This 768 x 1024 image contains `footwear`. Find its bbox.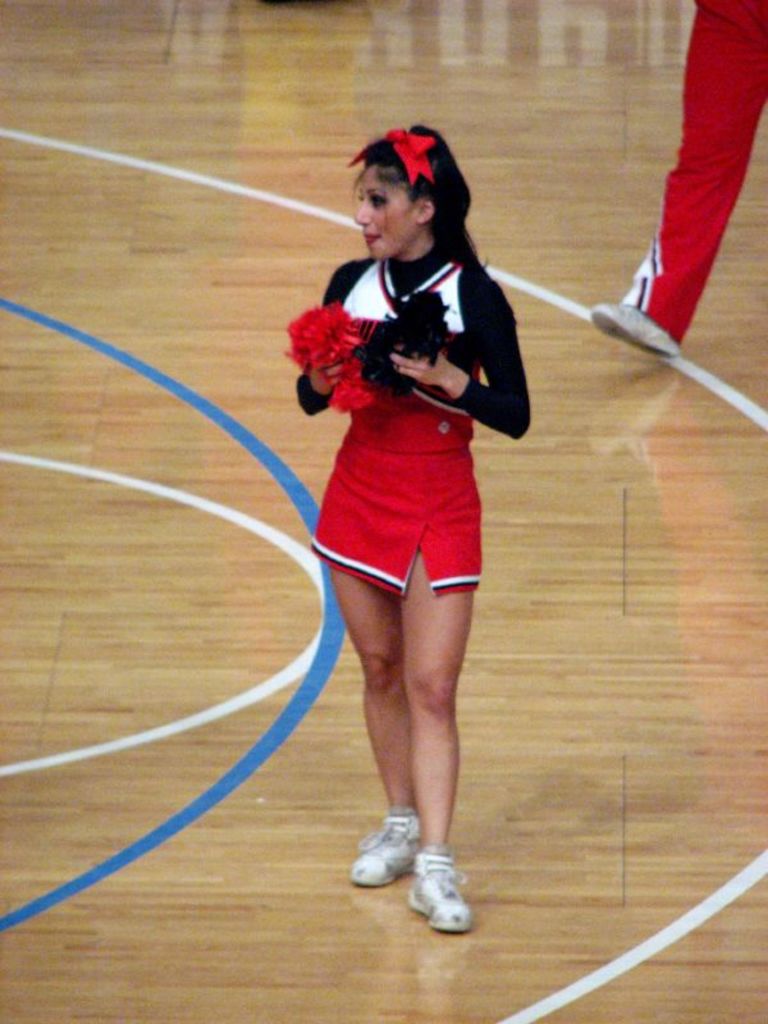
box=[586, 305, 677, 357].
